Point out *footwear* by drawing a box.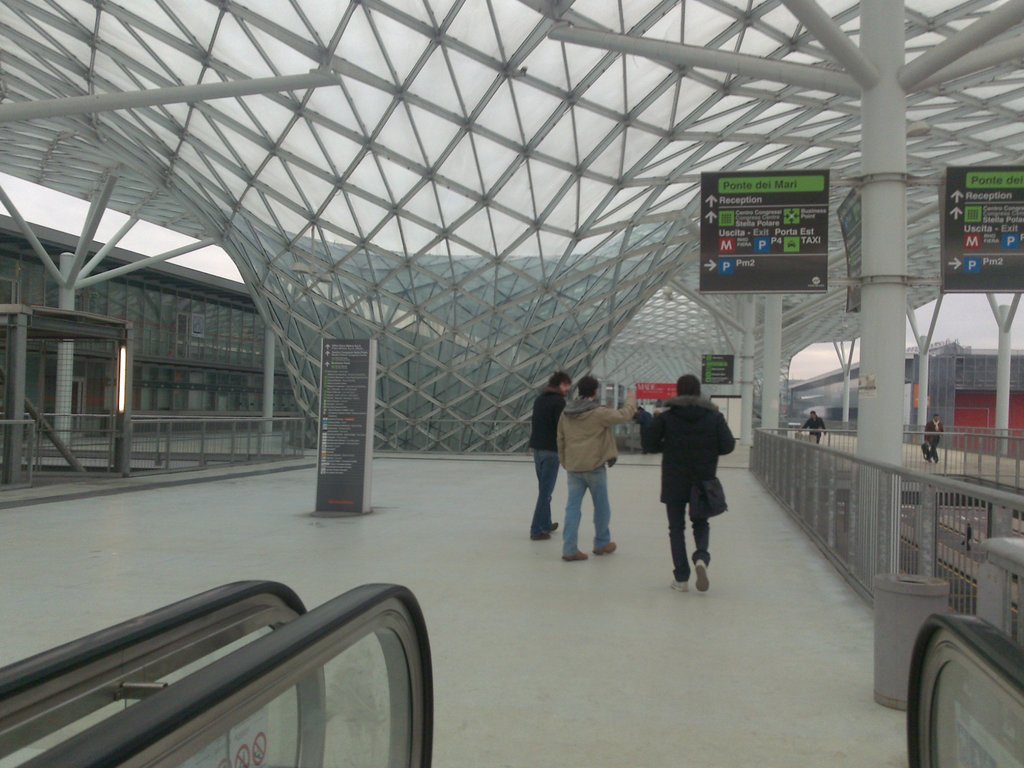
pyautogui.locateOnScreen(552, 520, 559, 531).
